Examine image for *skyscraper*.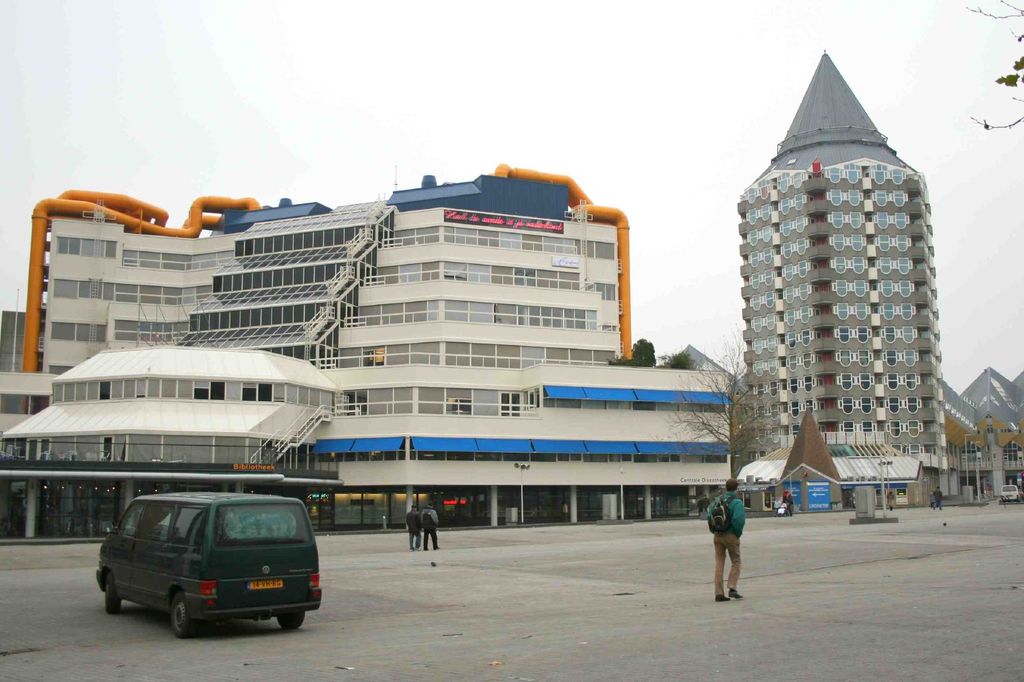
Examination result: <region>738, 52, 950, 509</region>.
